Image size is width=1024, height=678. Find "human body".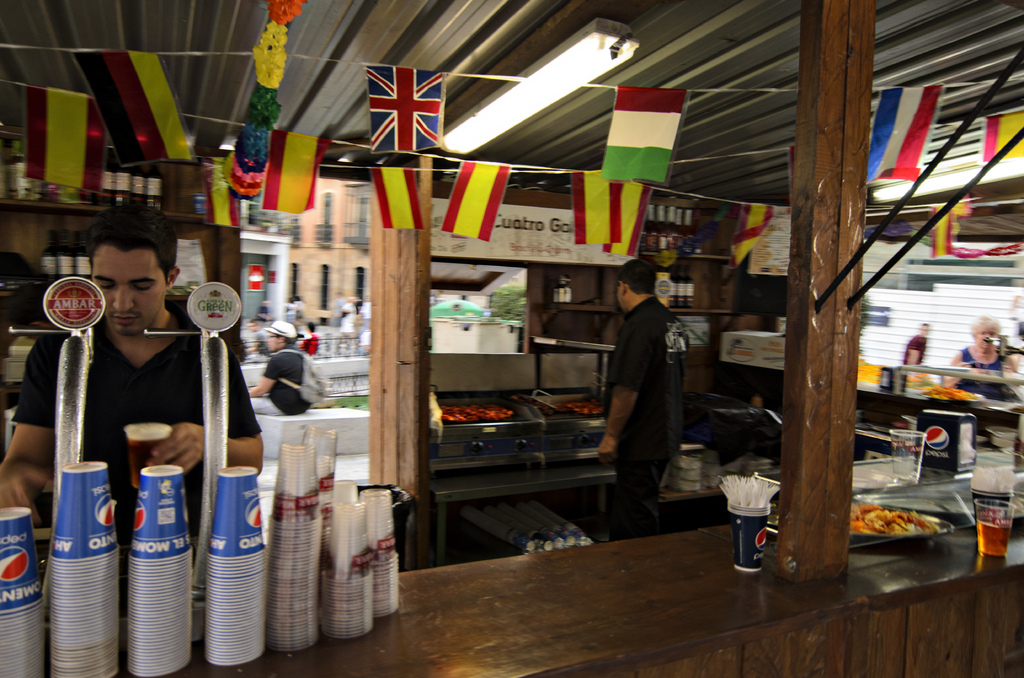
{"x1": 904, "y1": 321, "x2": 934, "y2": 369}.
